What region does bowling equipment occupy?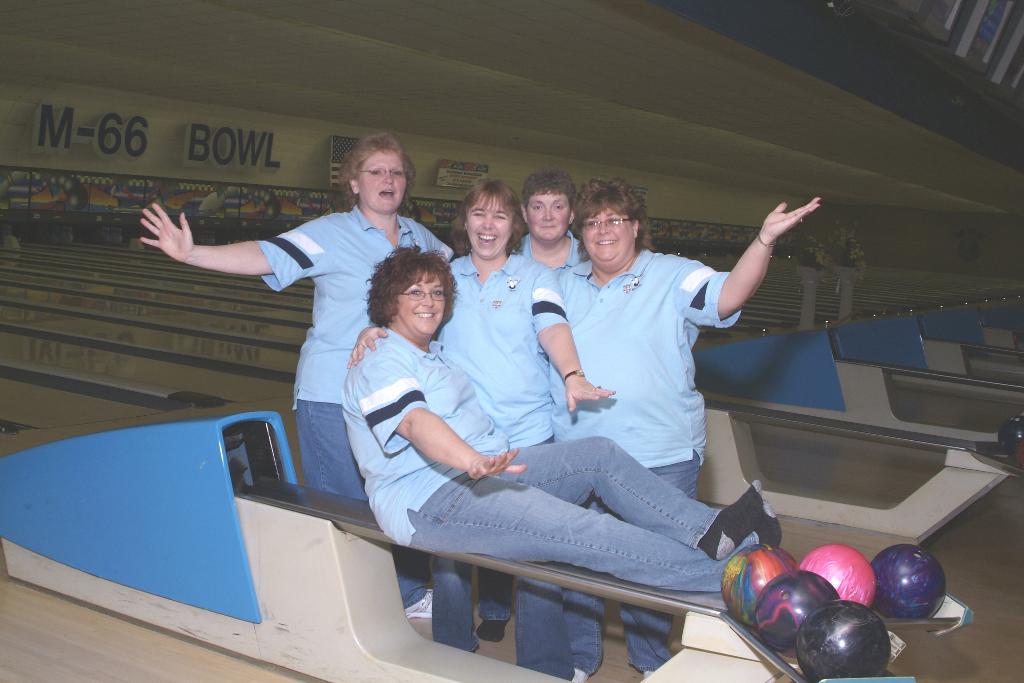
797,597,892,682.
